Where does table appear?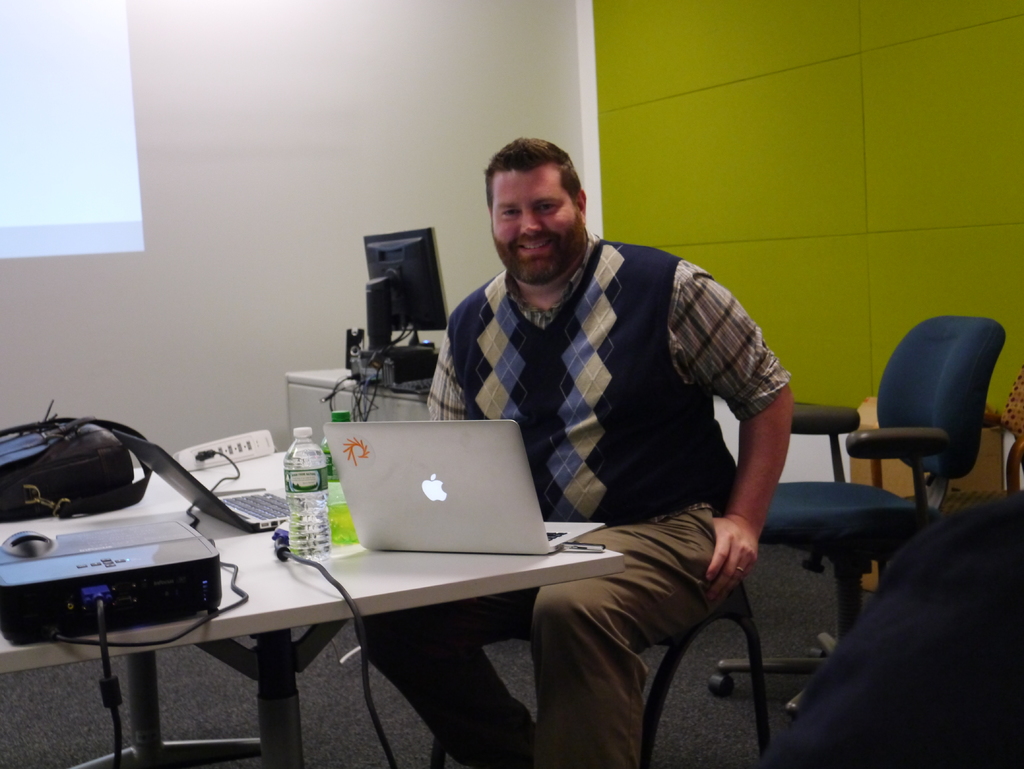
Appears at pyautogui.locateOnScreen(283, 364, 438, 444).
